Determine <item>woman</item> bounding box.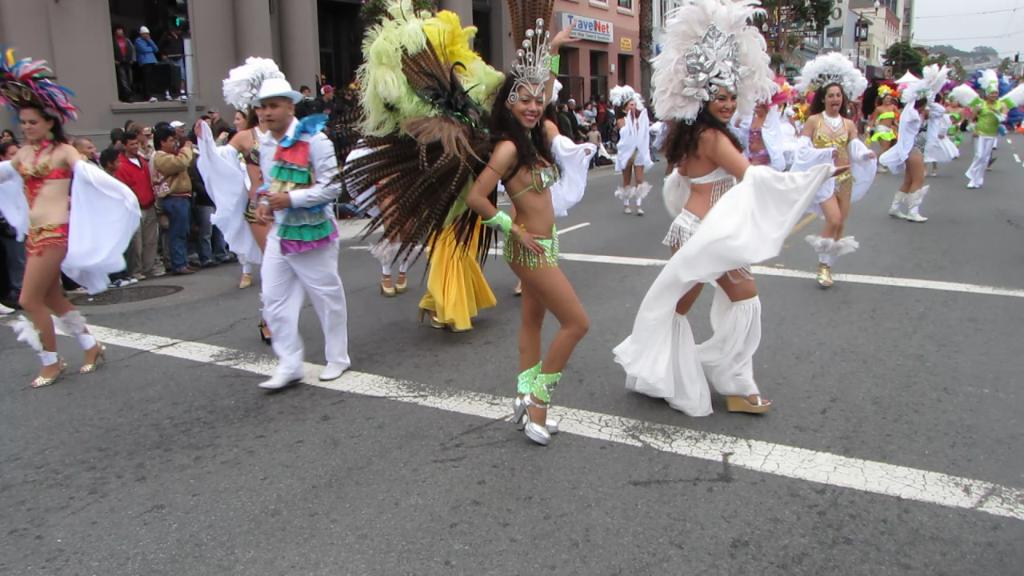
Determined: left=627, top=66, right=830, bottom=417.
